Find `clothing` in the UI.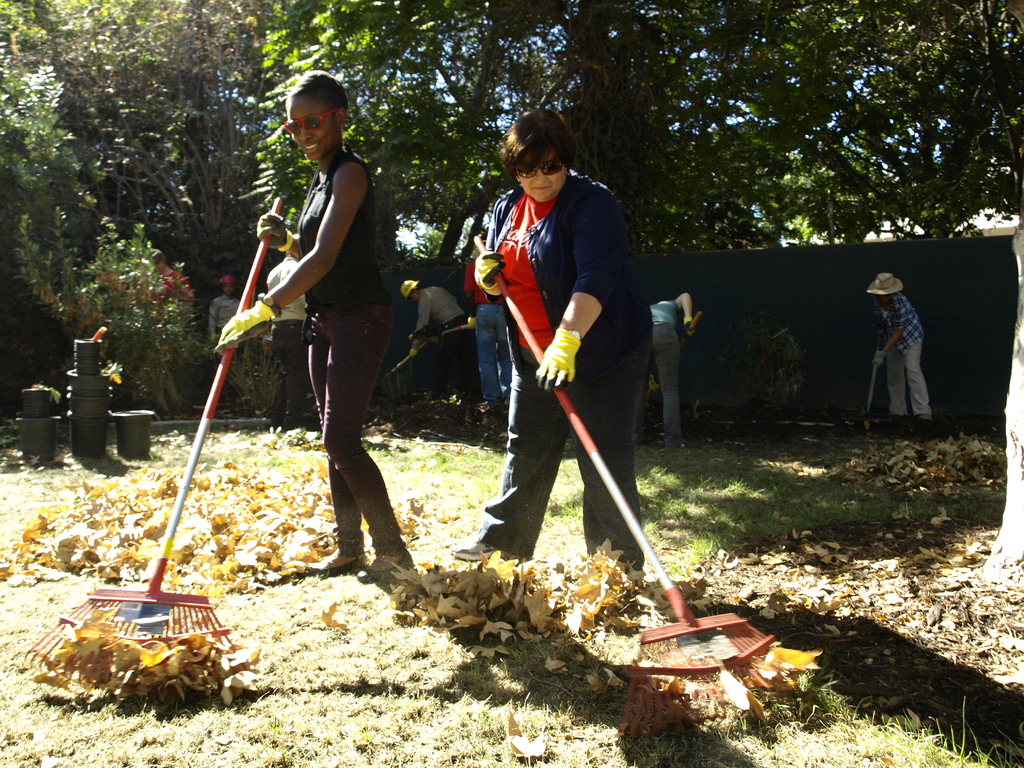
UI element at 636:290:683:441.
